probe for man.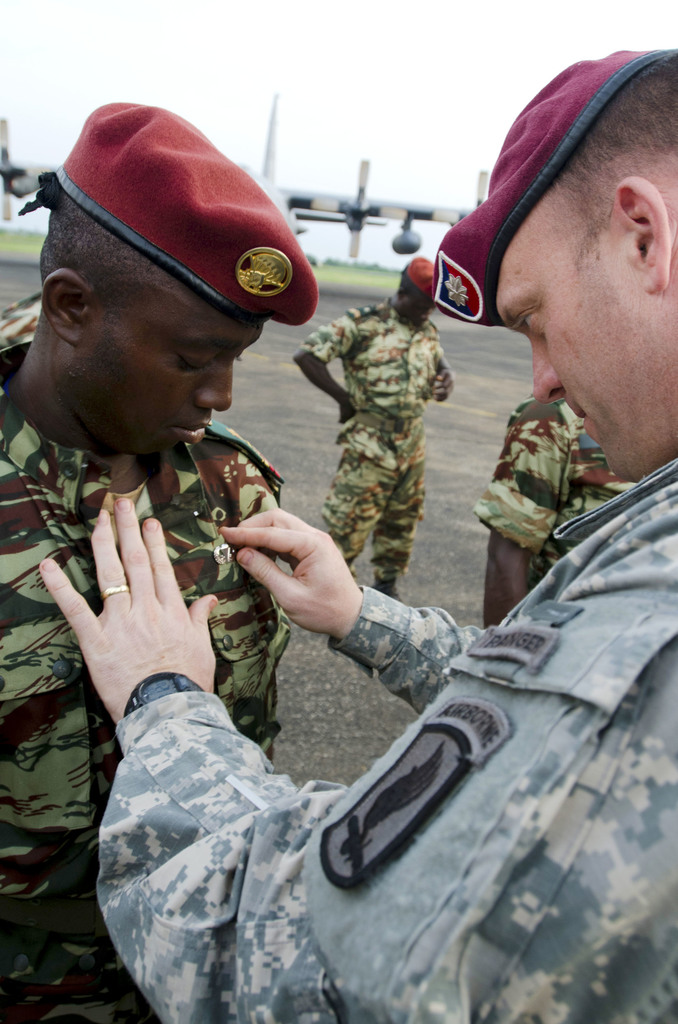
Probe result: region(0, 97, 320, 1023).
